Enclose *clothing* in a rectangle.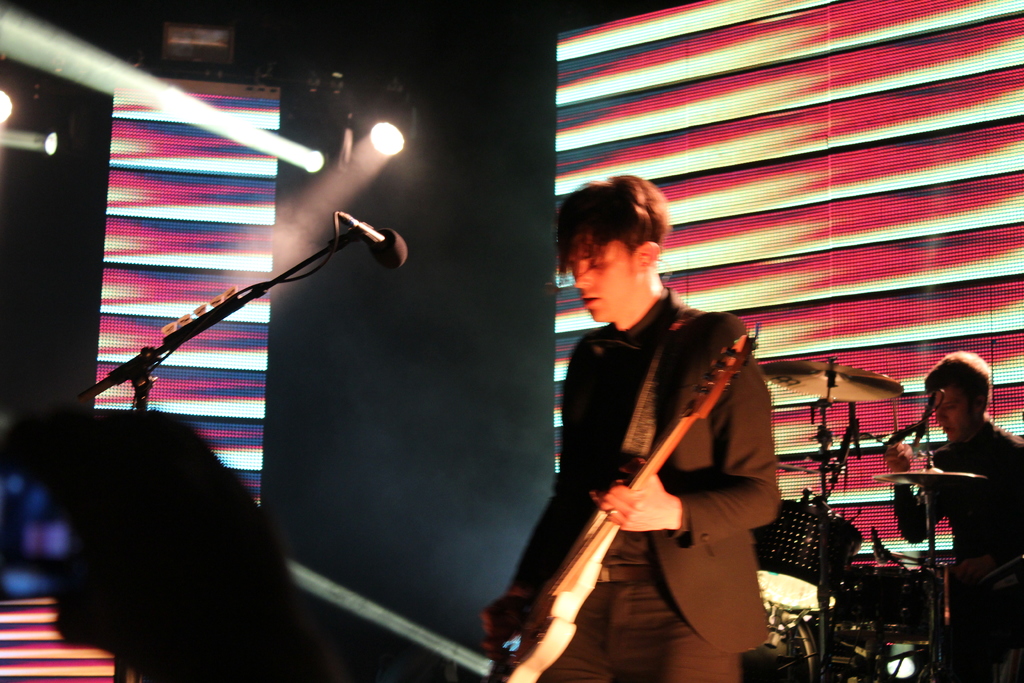
(left=890, top=413, right=1023, bottom=682).
